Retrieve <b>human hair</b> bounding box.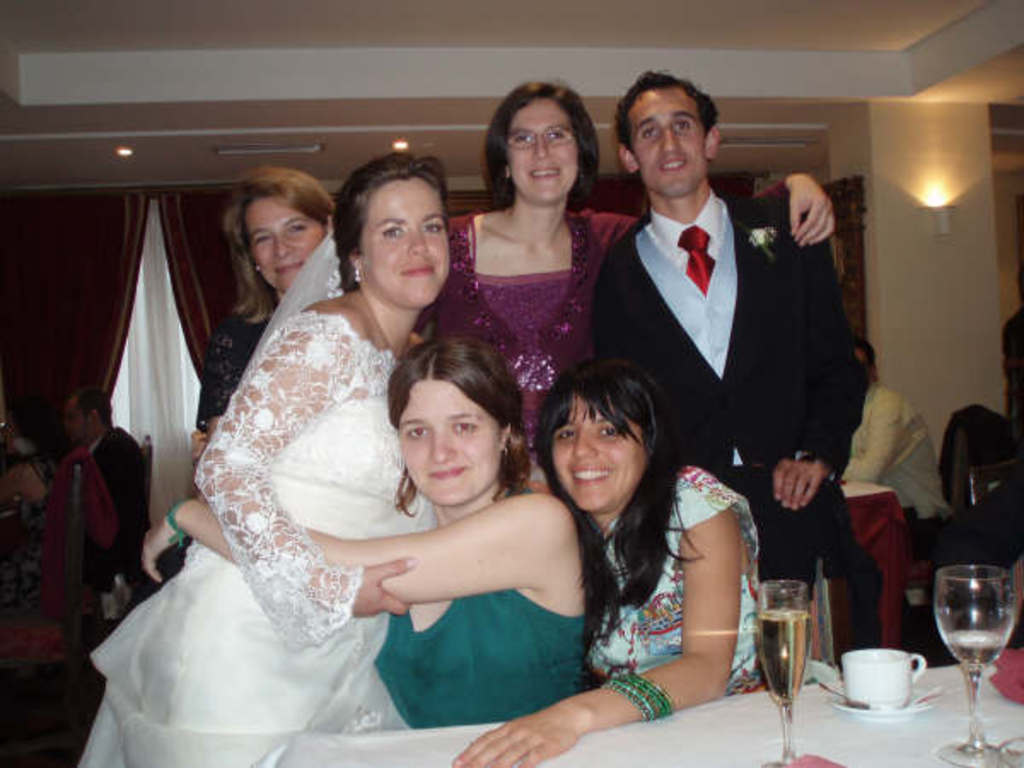
Bounding box: region(531, 357, 707, 649).
